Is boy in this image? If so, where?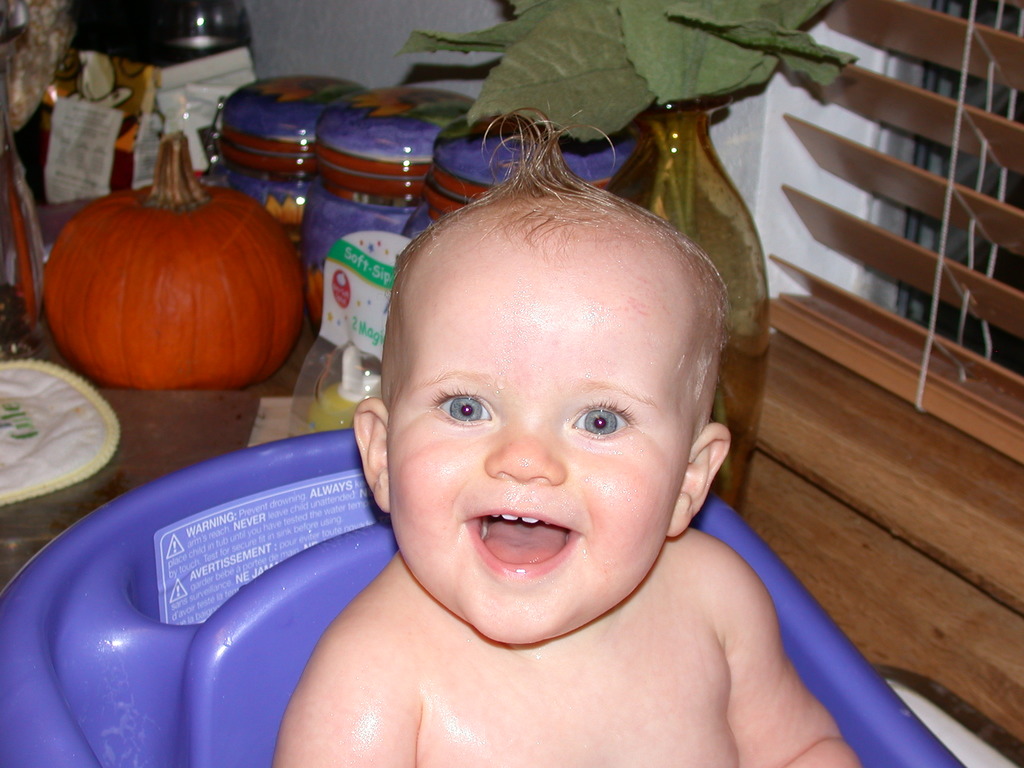
Yes, at detection(268, 133, 861, 767).
